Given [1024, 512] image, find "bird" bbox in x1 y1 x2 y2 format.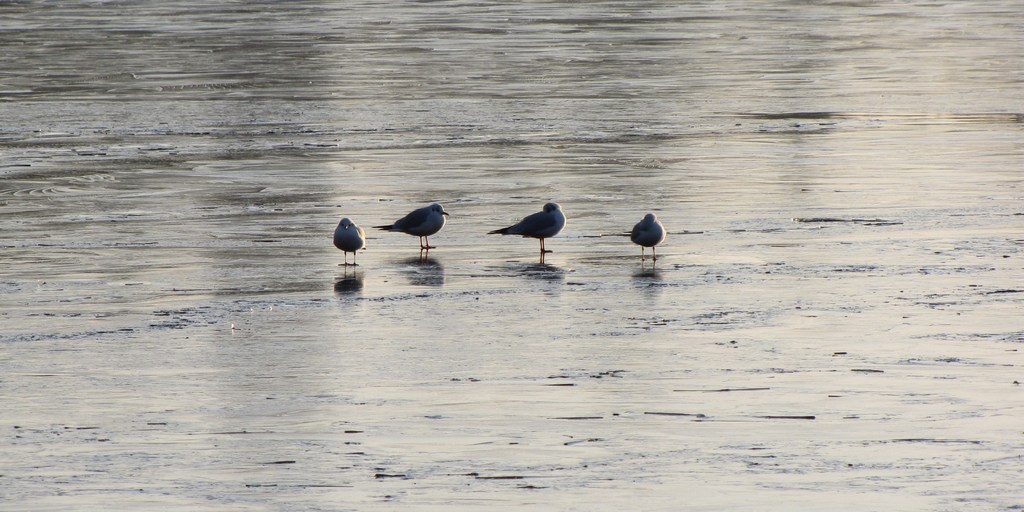
334 218 366 268.
